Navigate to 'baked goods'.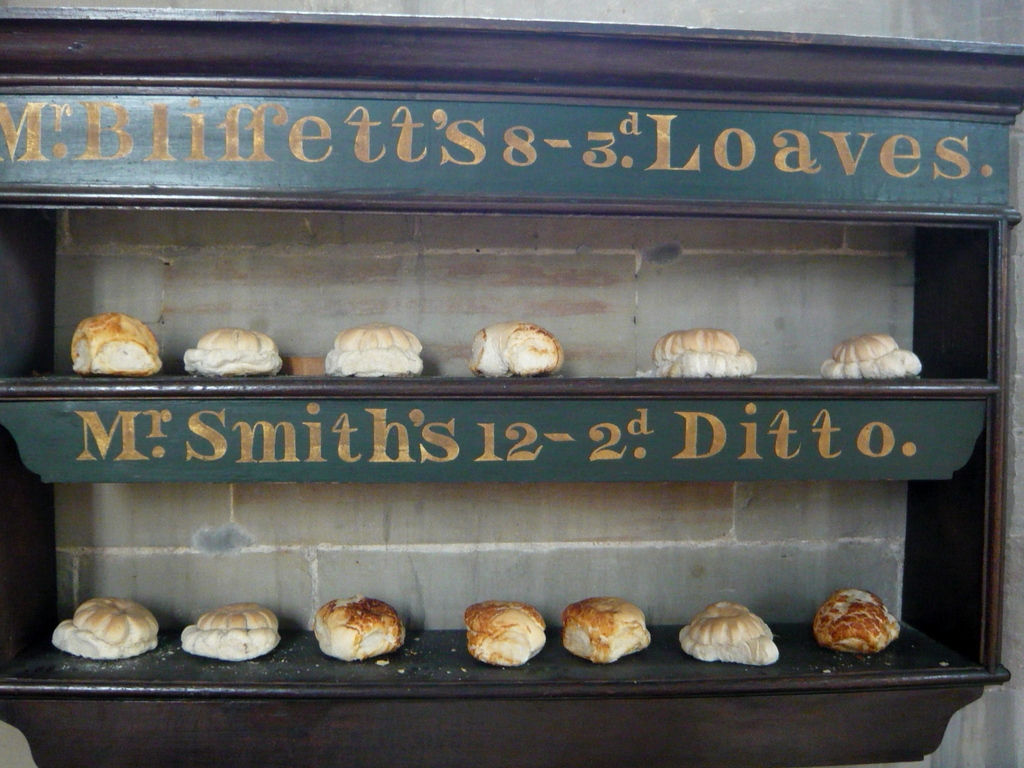
Navigation target: select_region(50, 598, 159, 662).
